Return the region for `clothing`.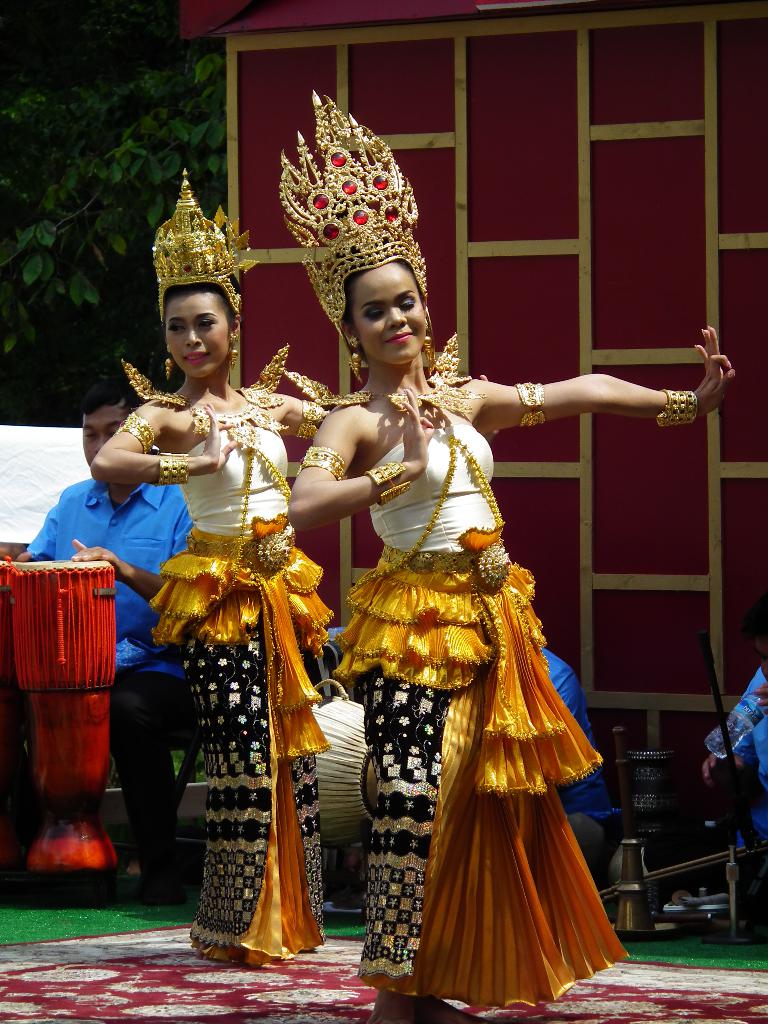
bbox=[529, 643, 637, 899].
